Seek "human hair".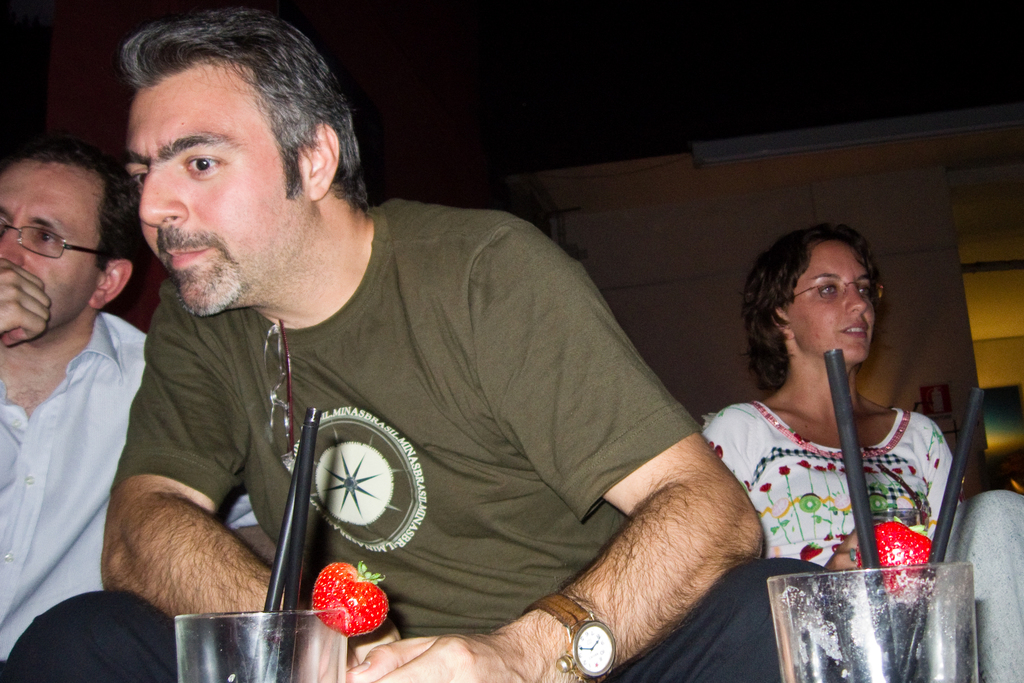
locate(742, 225, 886, 378).
